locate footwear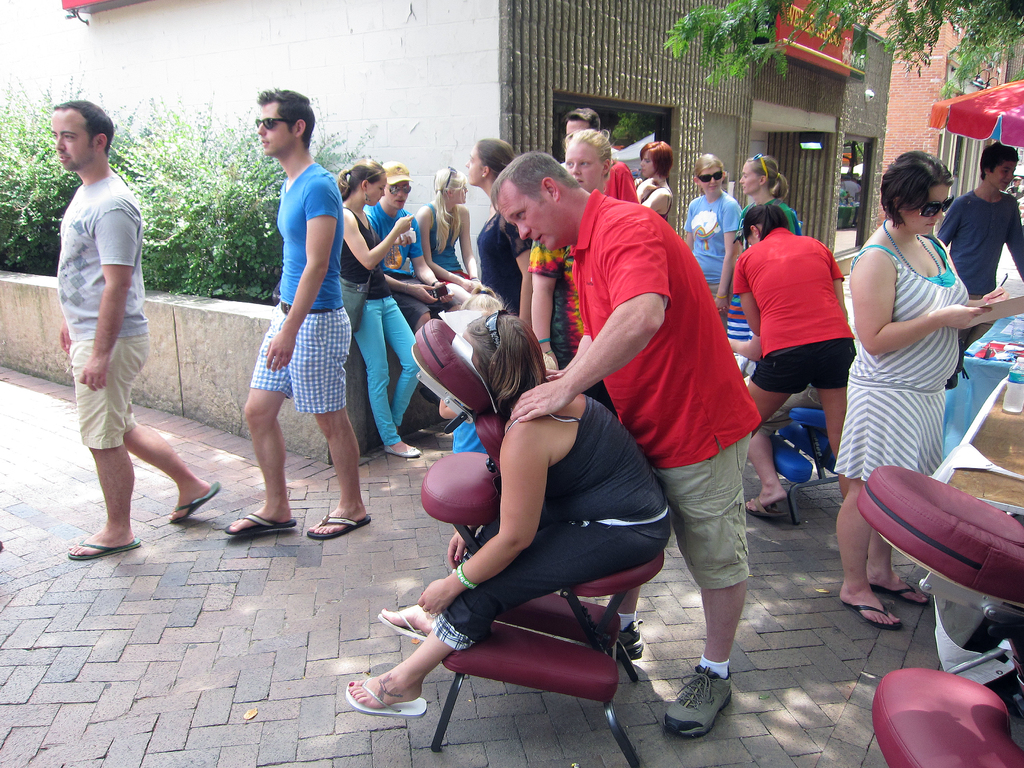
crop(377, 609, 426, 639)
